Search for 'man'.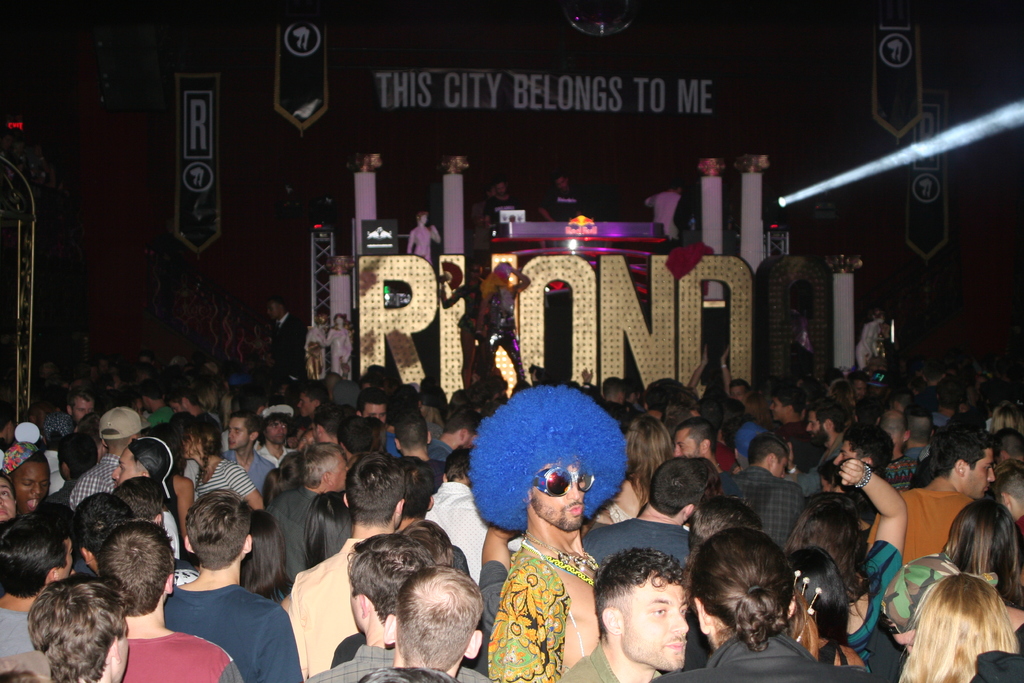
Found at {"x1": 364, "y1": 666, "x2": 453, "y2": 682}.
